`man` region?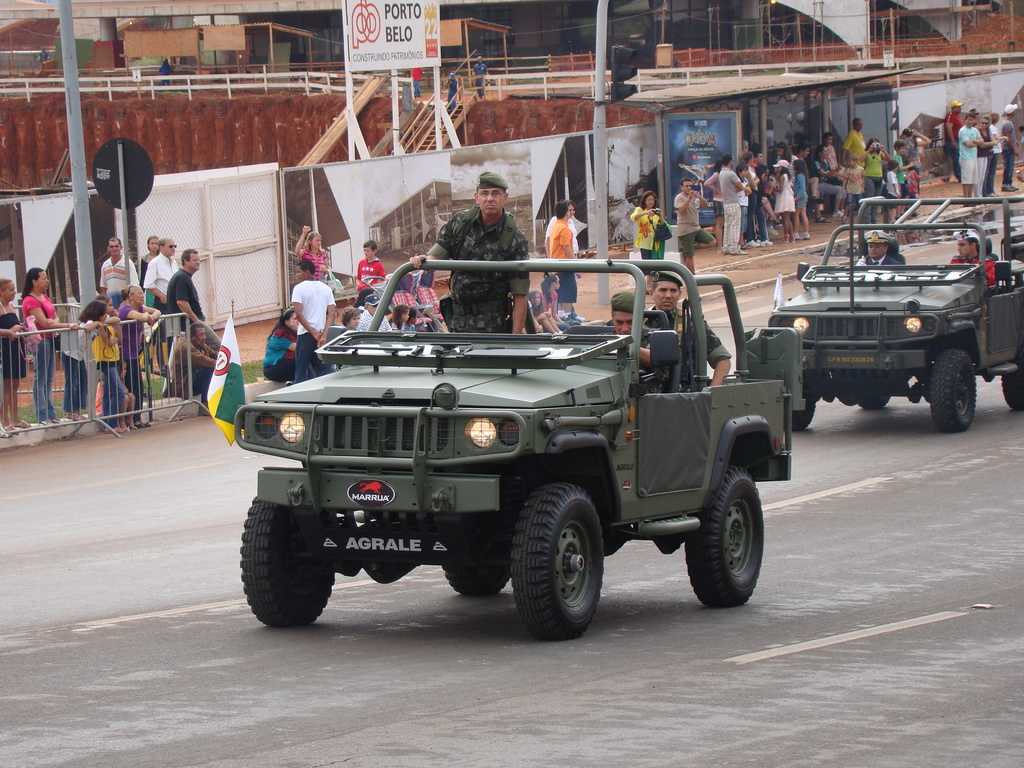
<box>293,259,335,384</box>
